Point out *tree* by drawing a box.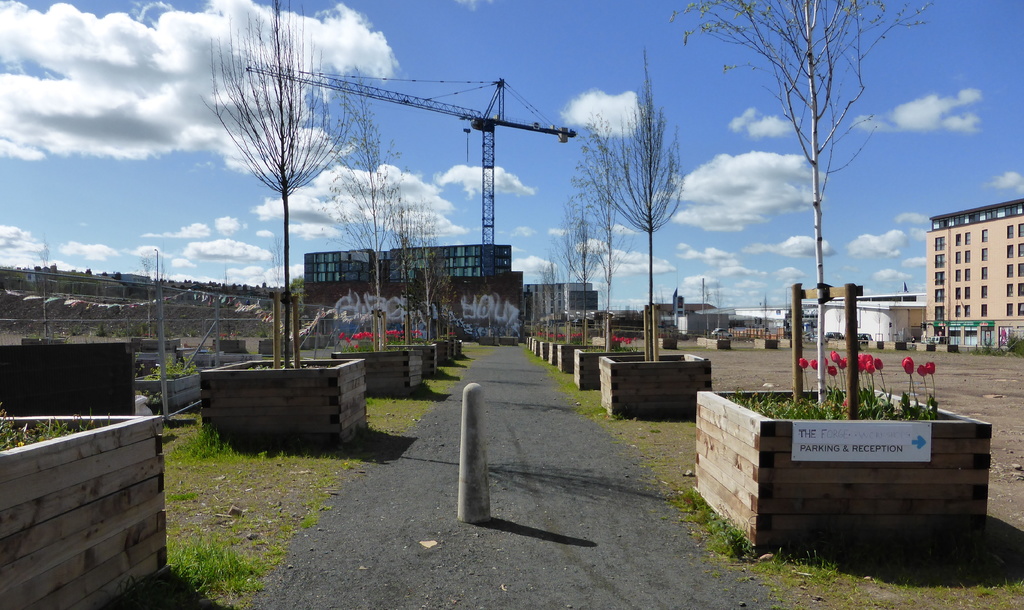
{"x1": 561, "y1": 106, "x2": 614, "y2": 357}.
